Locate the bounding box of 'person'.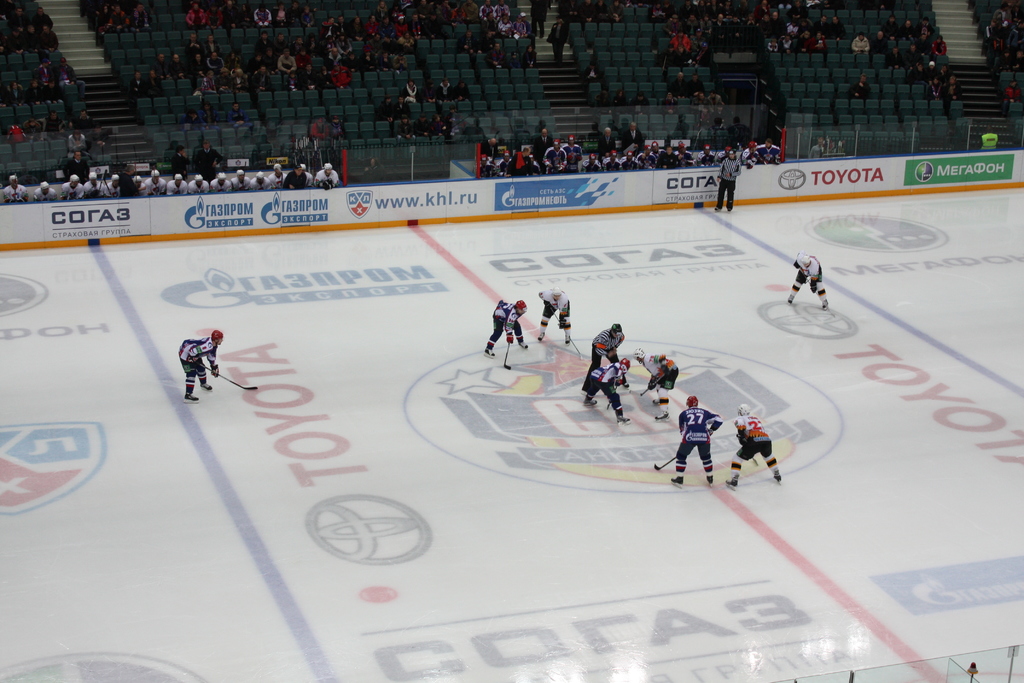
Bounding box: [left=84, top=172, right=107, bottom=197].
